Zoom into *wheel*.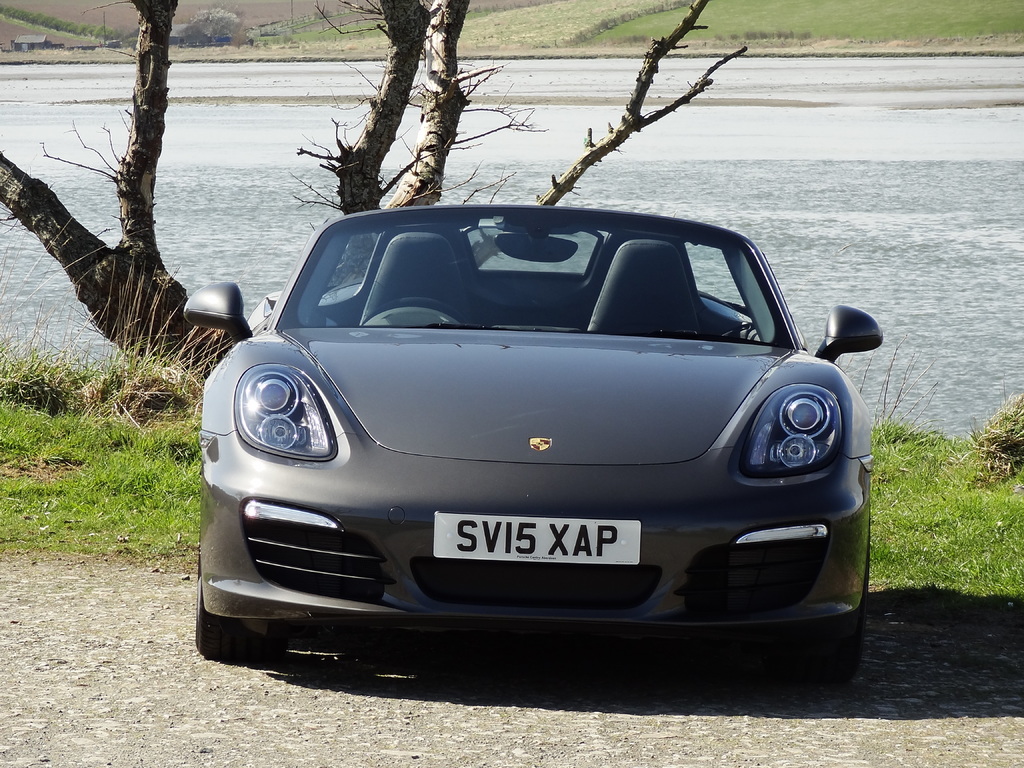
Zoom target: (796,553,868,669).
